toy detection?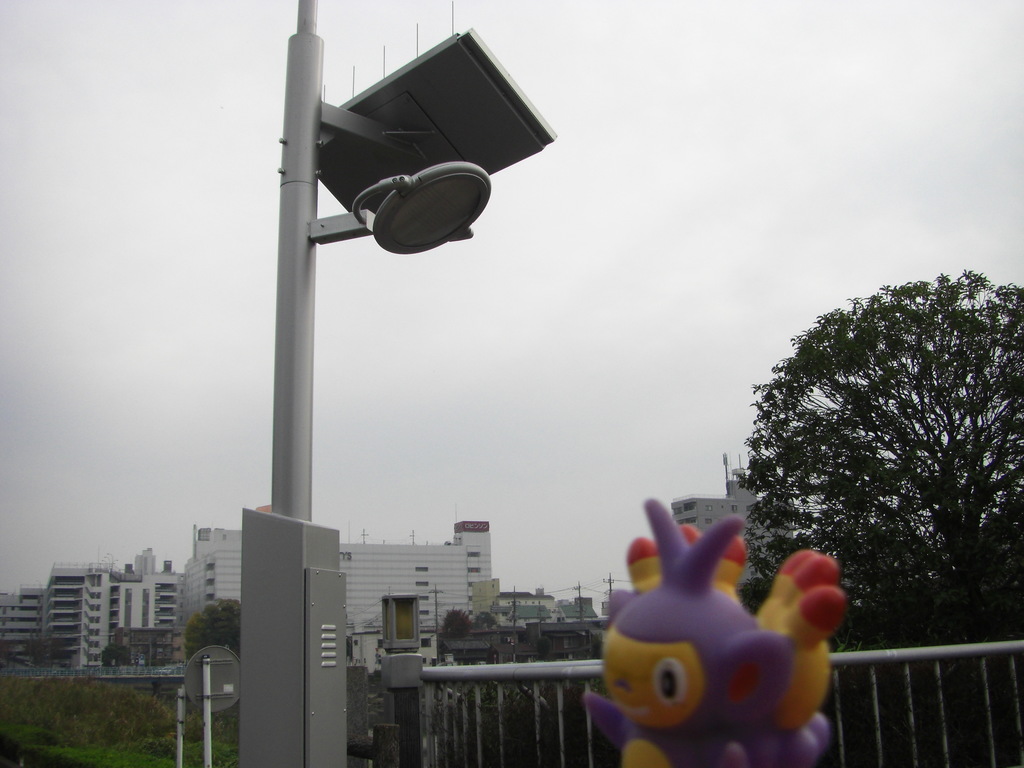
(584,490,798,767)
